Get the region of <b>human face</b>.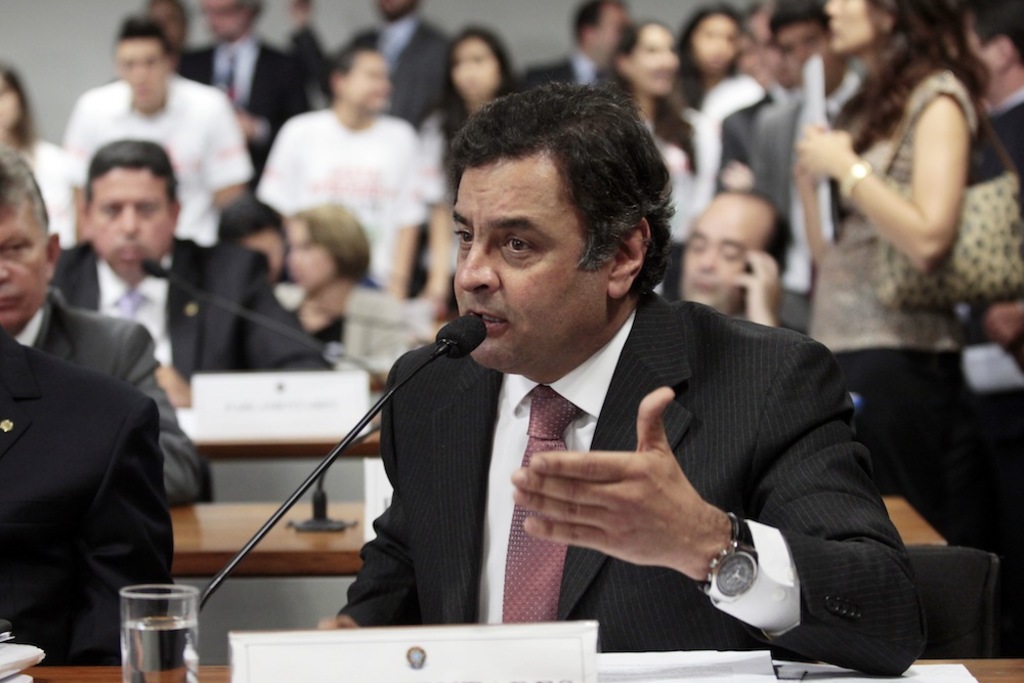
[left=289, top=223, right=335, bottom=291].
